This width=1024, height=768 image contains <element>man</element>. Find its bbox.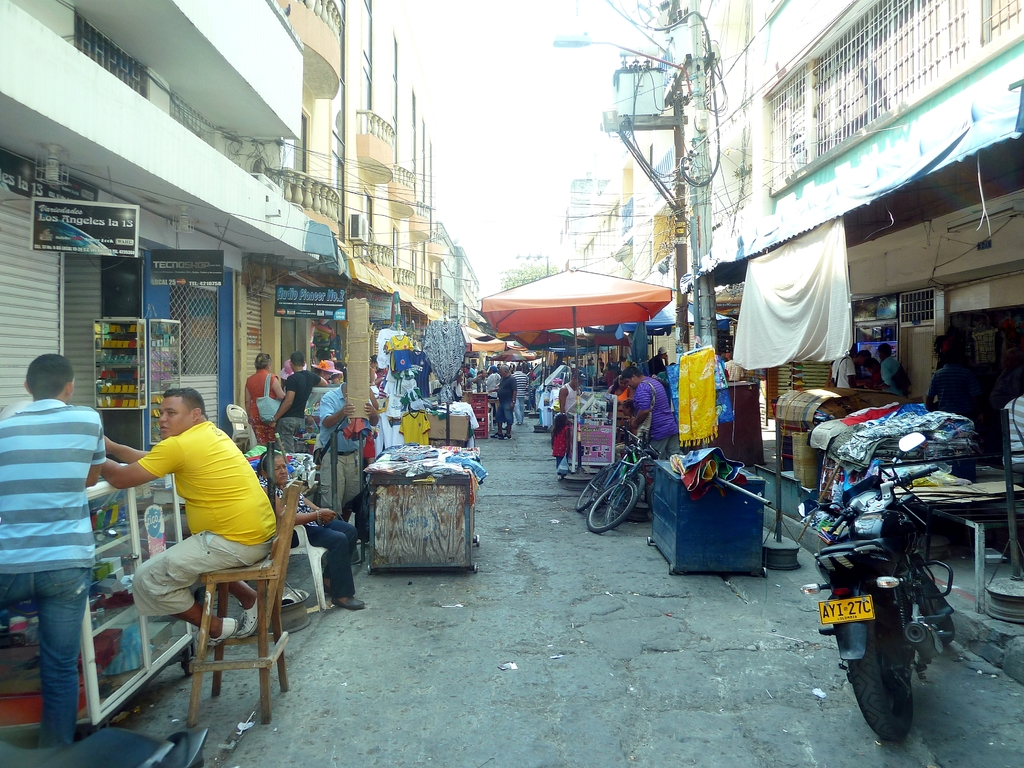
628,362,684,524.
